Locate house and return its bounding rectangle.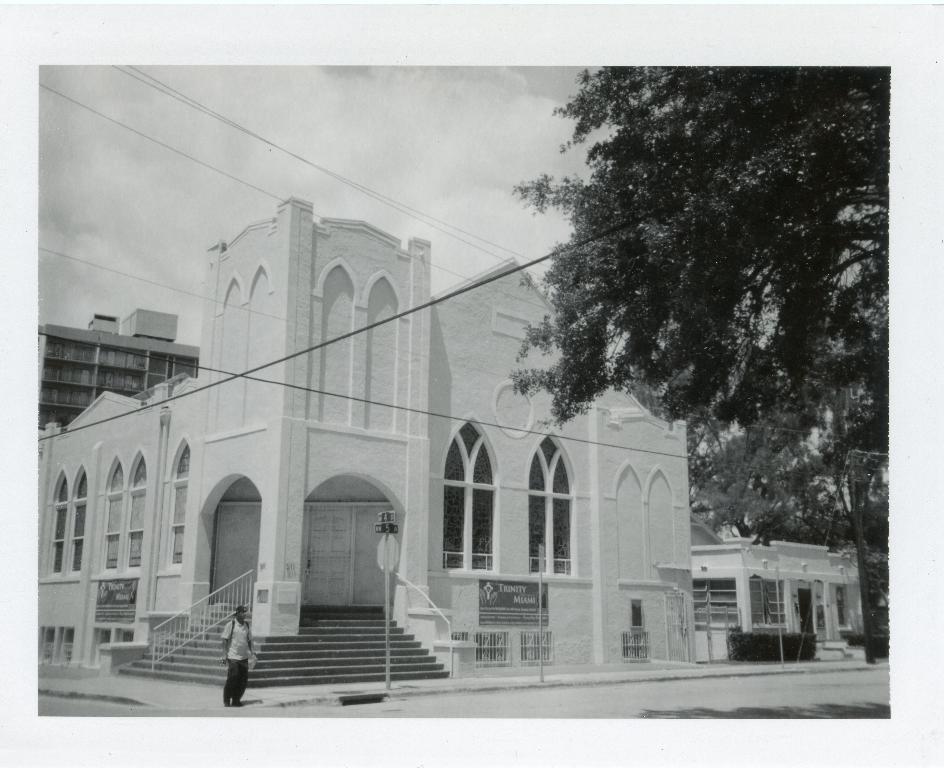
<bbox>691, 484, 884, 672</bbox>.
